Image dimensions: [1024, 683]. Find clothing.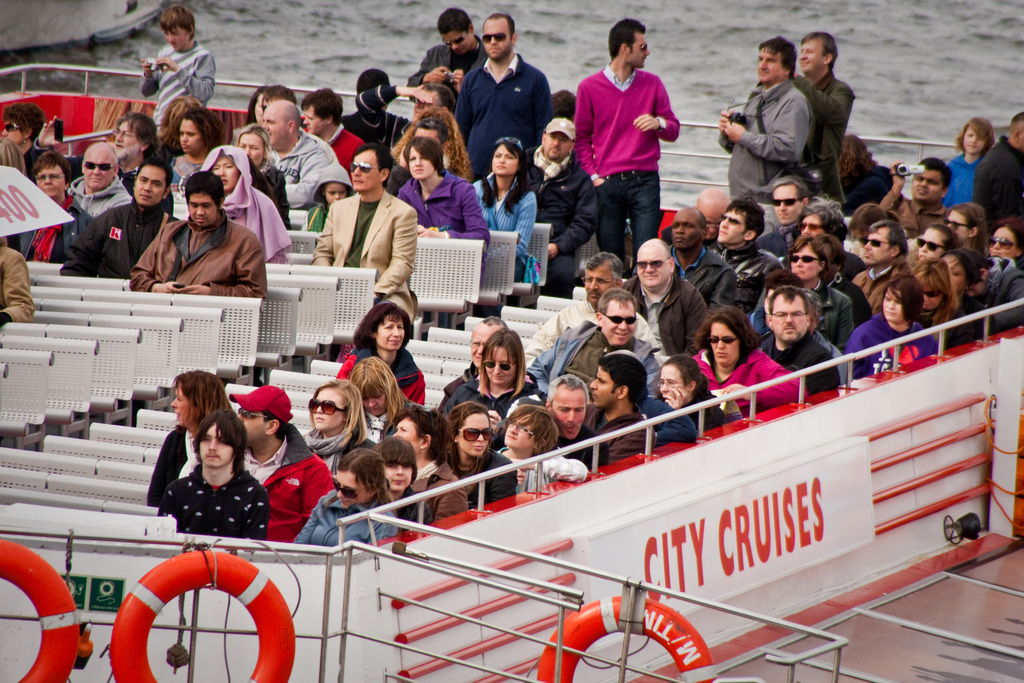
l=848, t=309, r=937, b=375.
